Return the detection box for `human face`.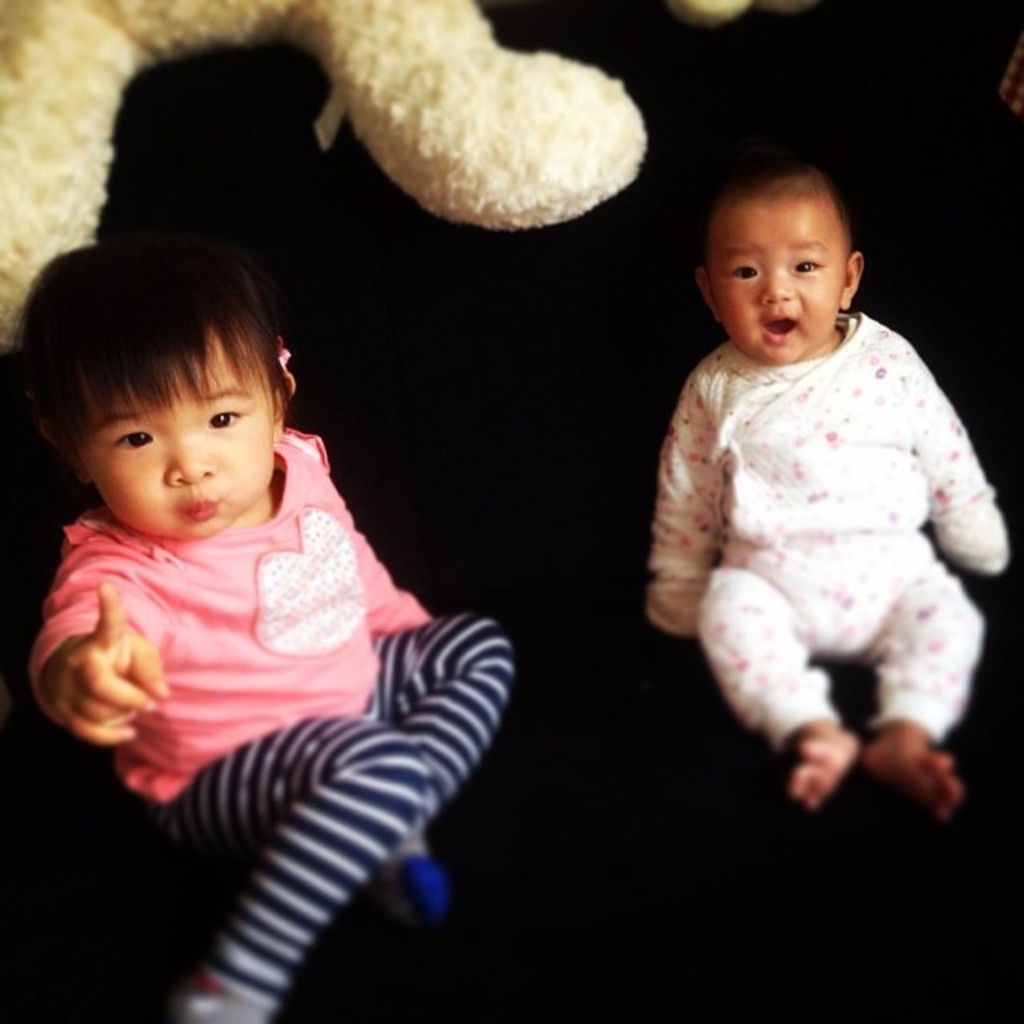
left=707, top=195, right=846, bottom=368.
